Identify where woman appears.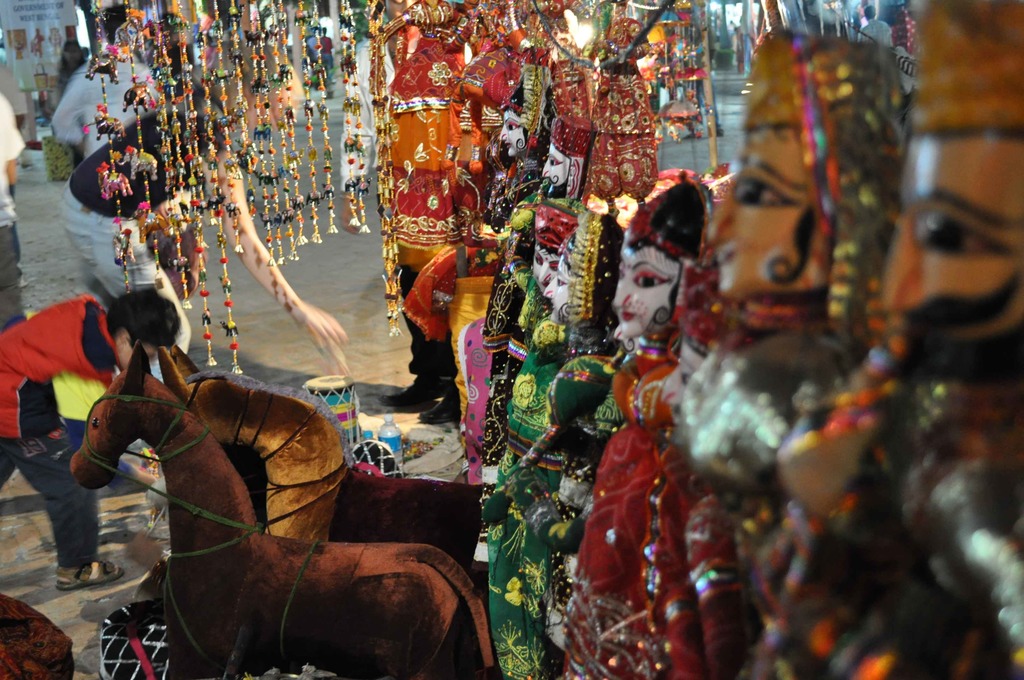
Appears at box=[559, 181, 748, 679].
